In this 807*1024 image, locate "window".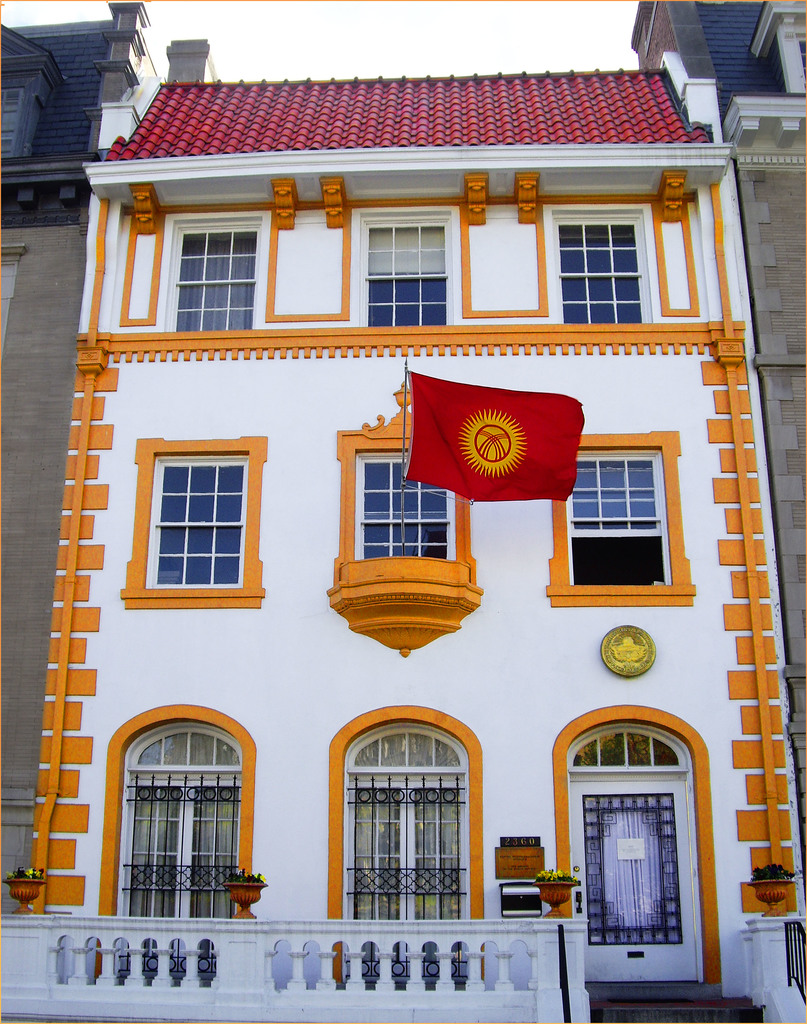
Bounding box: (354, 440, 464, 569).
